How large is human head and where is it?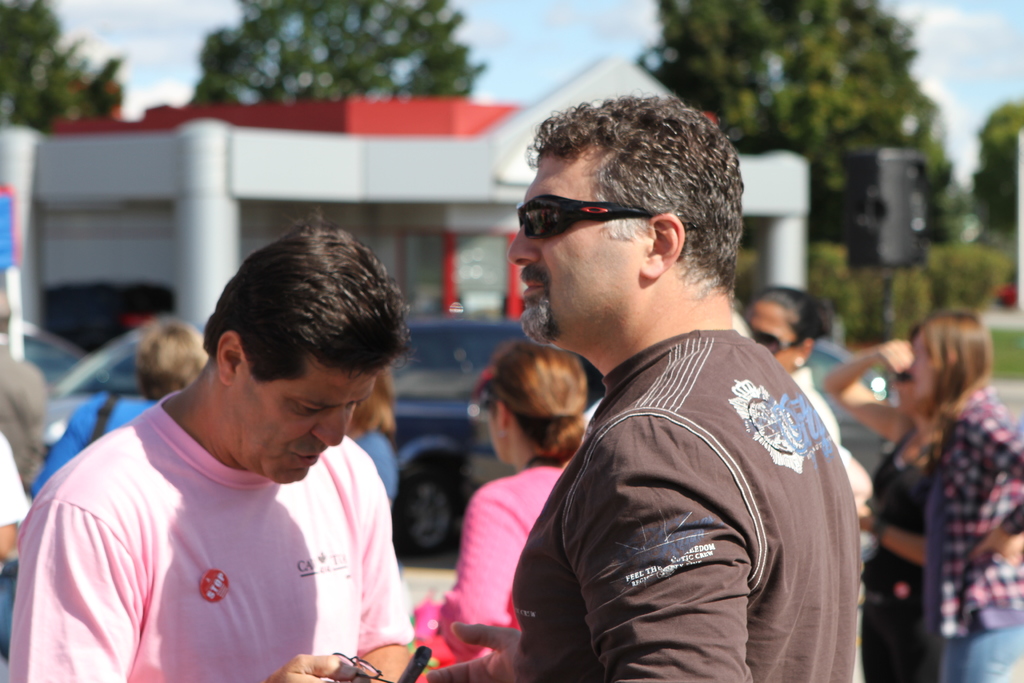
Bounding box: detection(343, 362, 394, 443).
